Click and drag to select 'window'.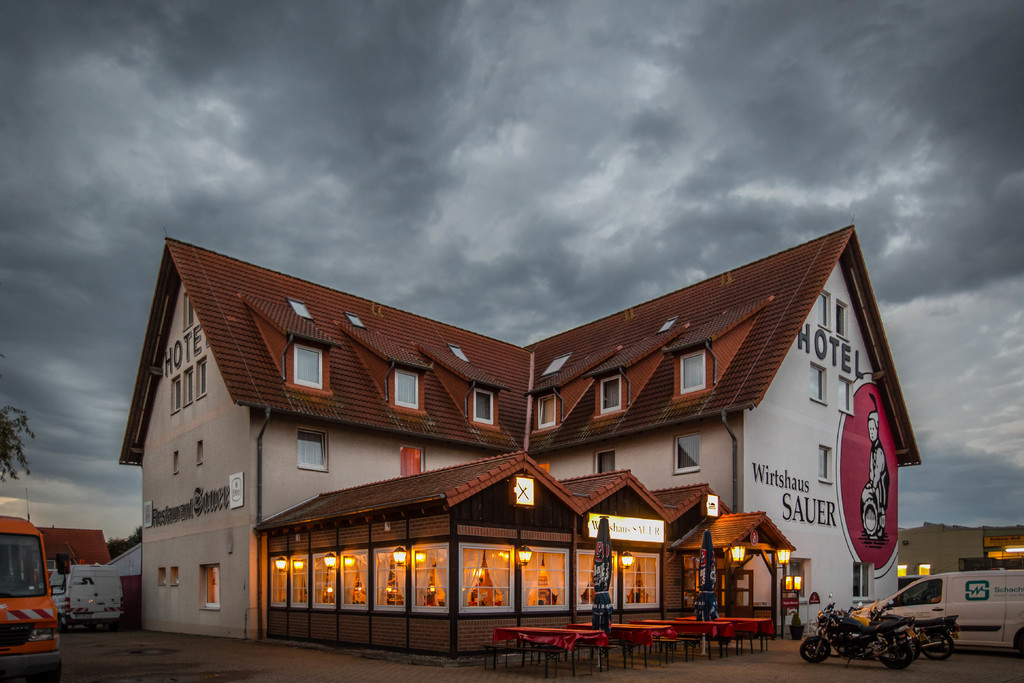
Selection: locate(181, 292, 199, 331).
